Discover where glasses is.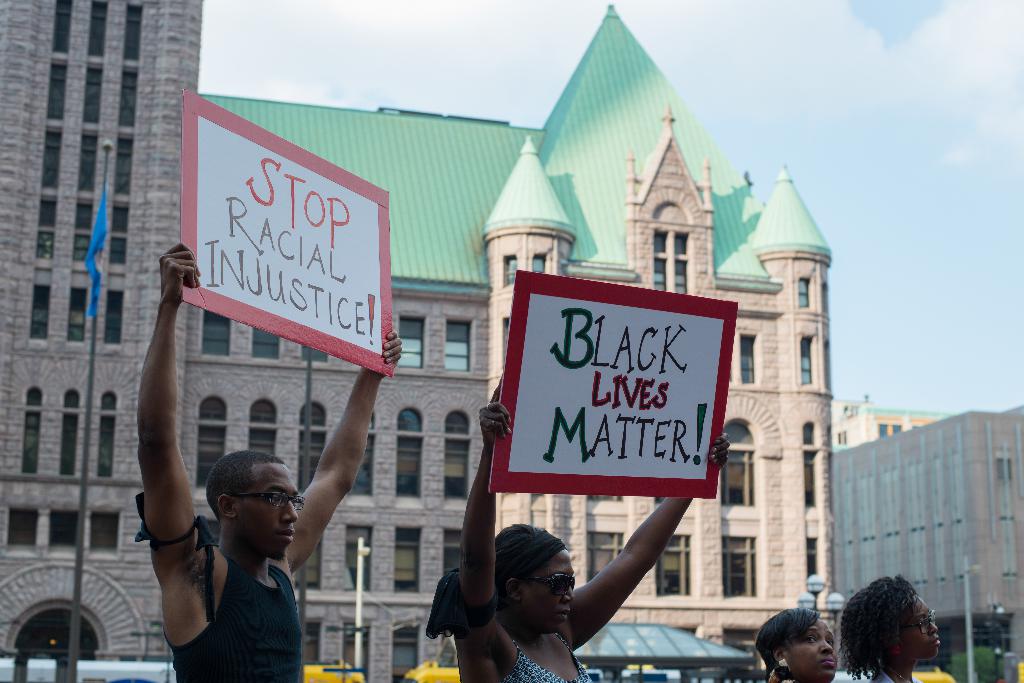
Discovered at x1=900 y1=606 x2=939 y2=635.
